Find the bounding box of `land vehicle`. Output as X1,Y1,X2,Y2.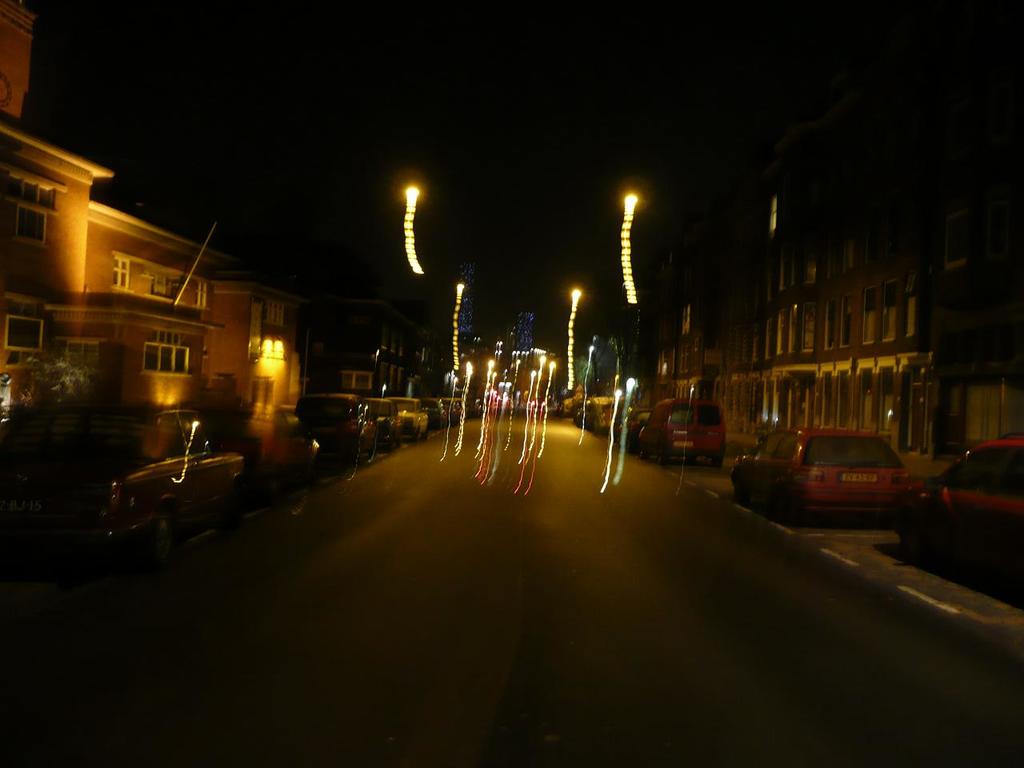
727,426,906,517.
